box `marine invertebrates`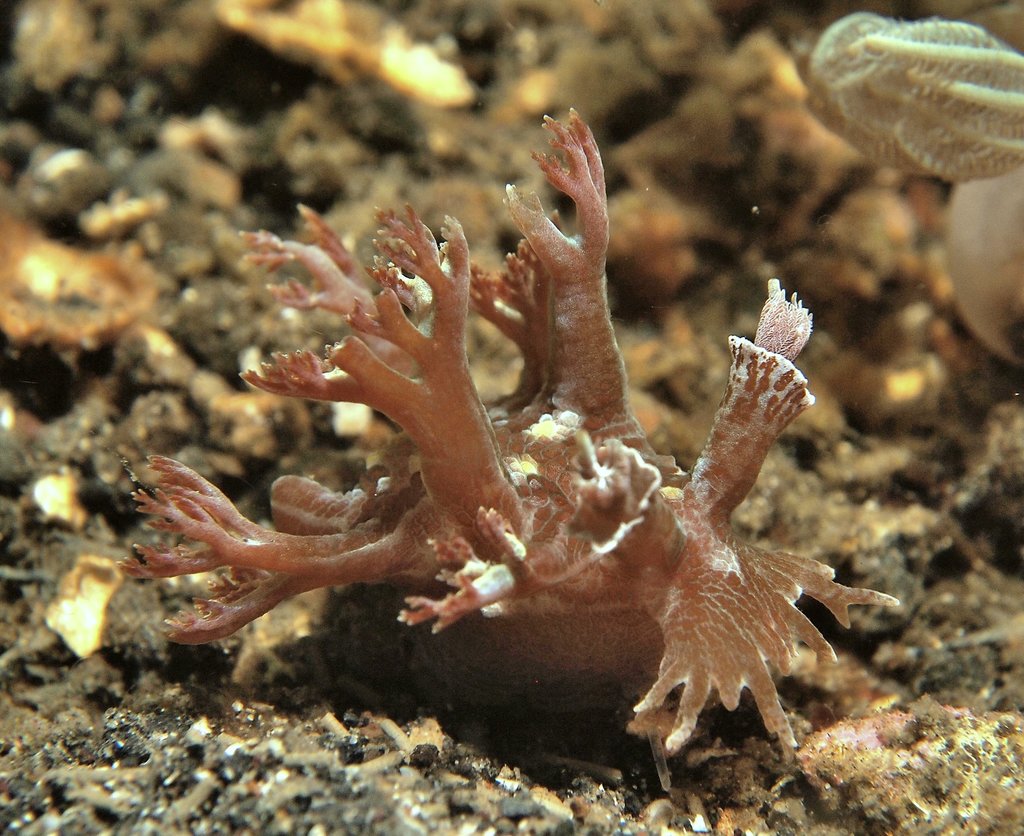
crop(123, 163, 830, 773)
